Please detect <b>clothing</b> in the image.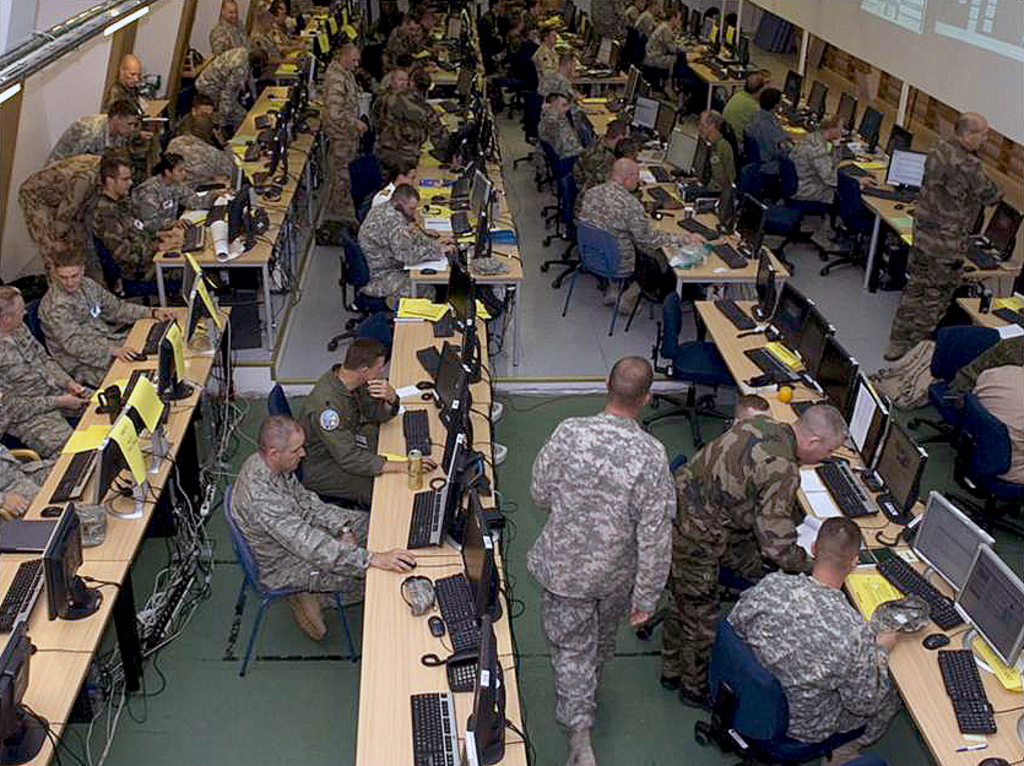
crop(748, 114, 796, 179).
